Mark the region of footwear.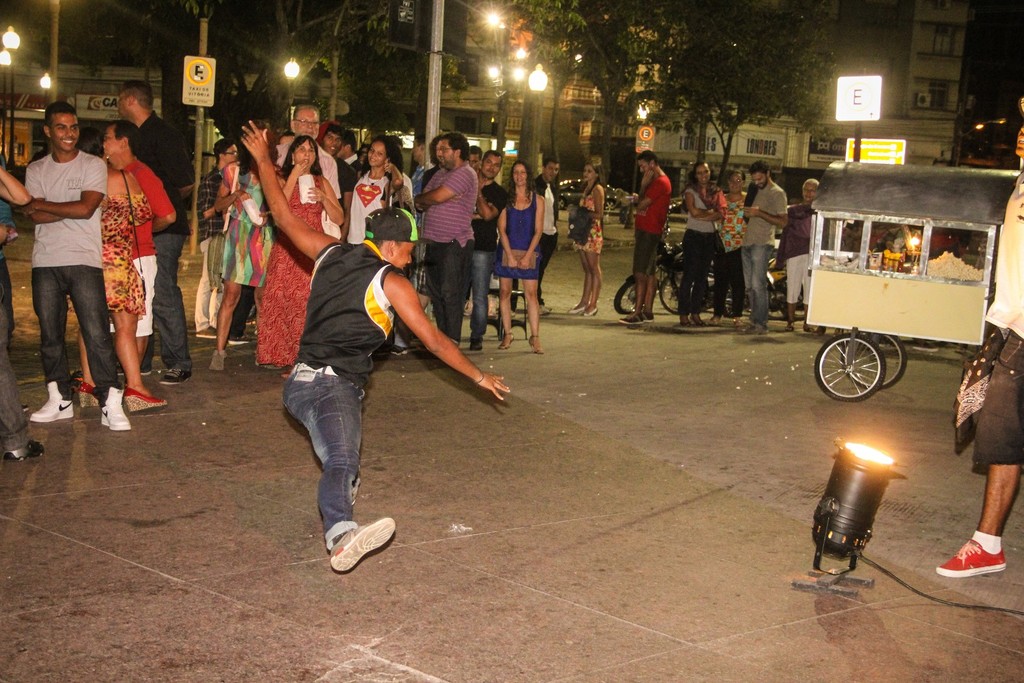
Region: <bbox>693, 319, 703, 327</bbox>.
